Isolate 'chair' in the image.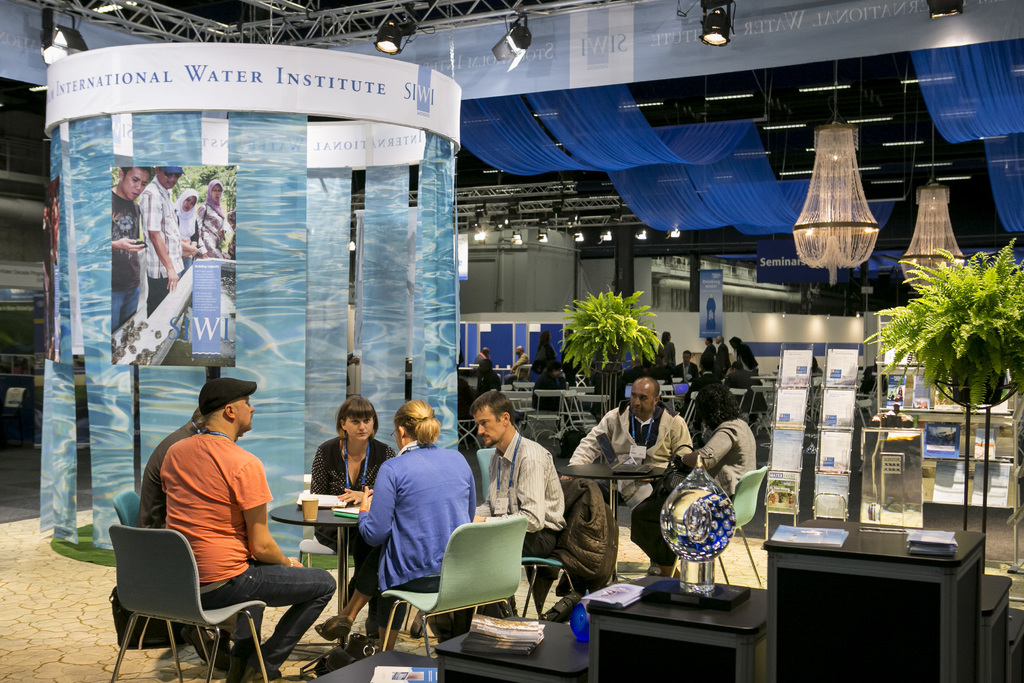
Isolated region: 111,488,215,668.
